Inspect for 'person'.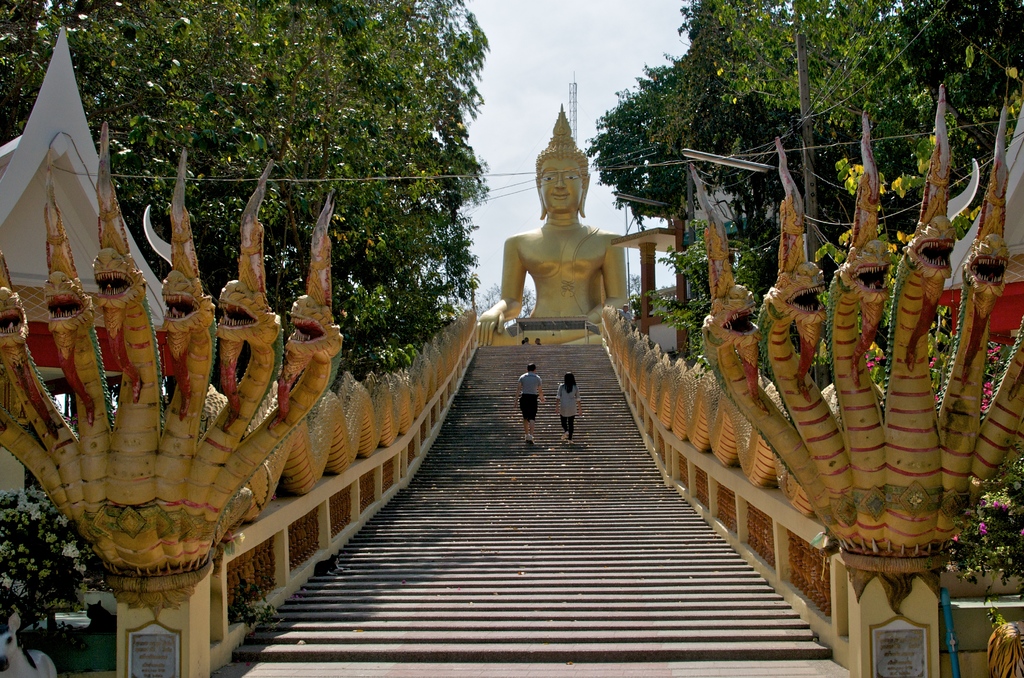
Inspection: 616 304 627 319.
